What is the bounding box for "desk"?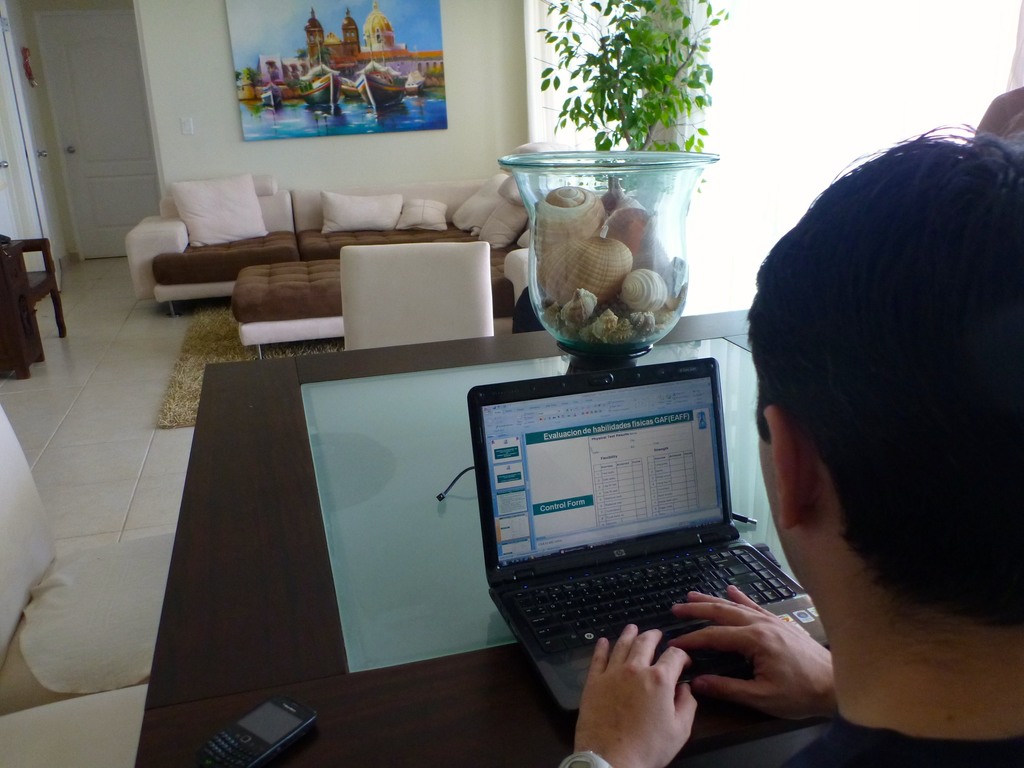
locate(136, 308, 829, 760).
